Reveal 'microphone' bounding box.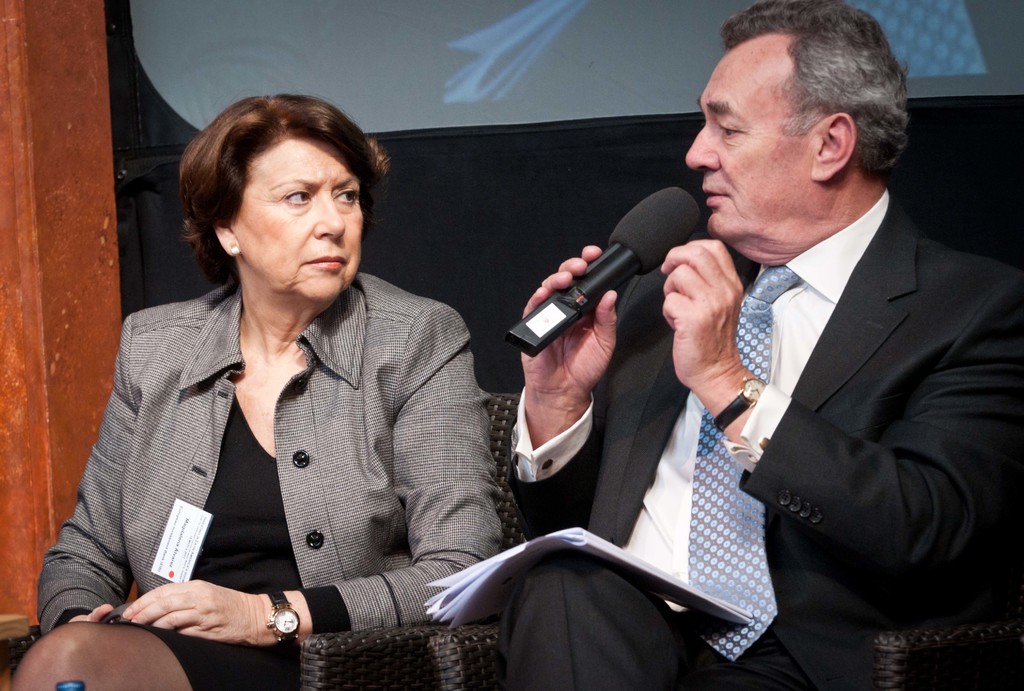
Revealed: bbox=(511, 192, 721, 353).
